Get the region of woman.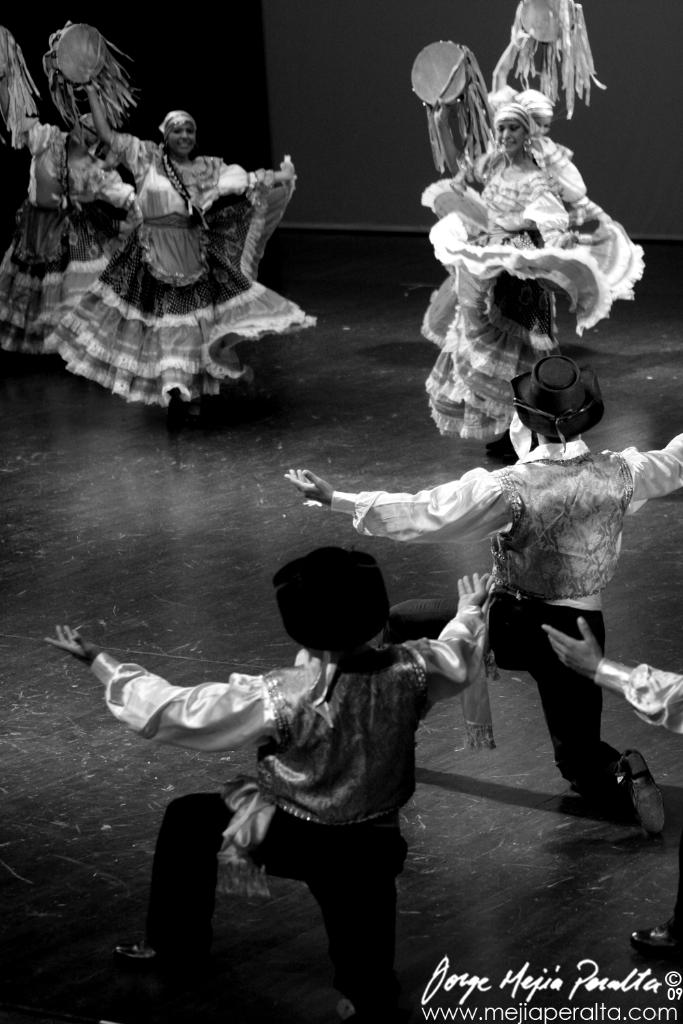
bbox(416, 91, 646, 350).
